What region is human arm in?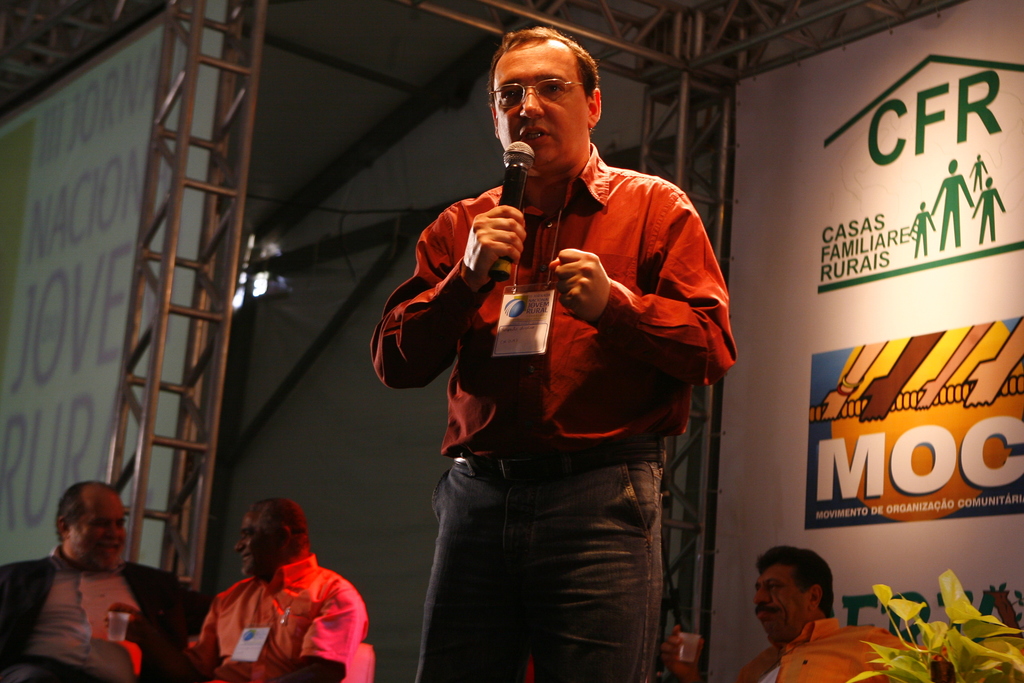
369,192,496,422.
